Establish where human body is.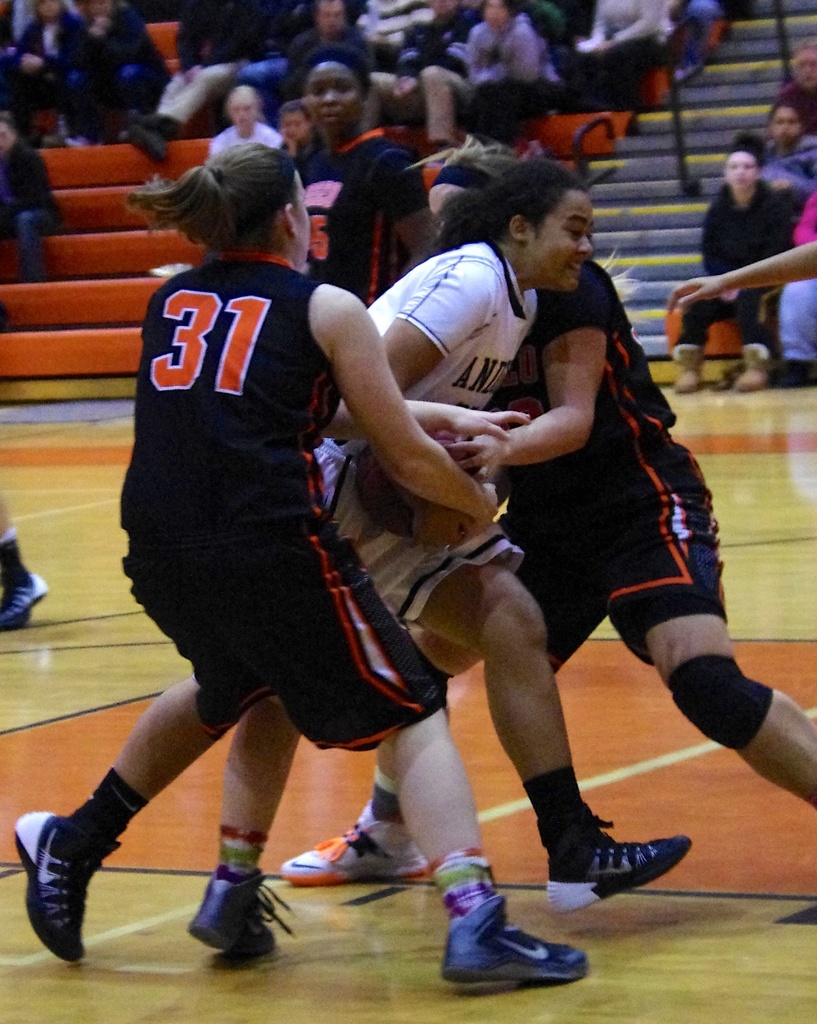
Established at region(67, 0, 167, 150).
